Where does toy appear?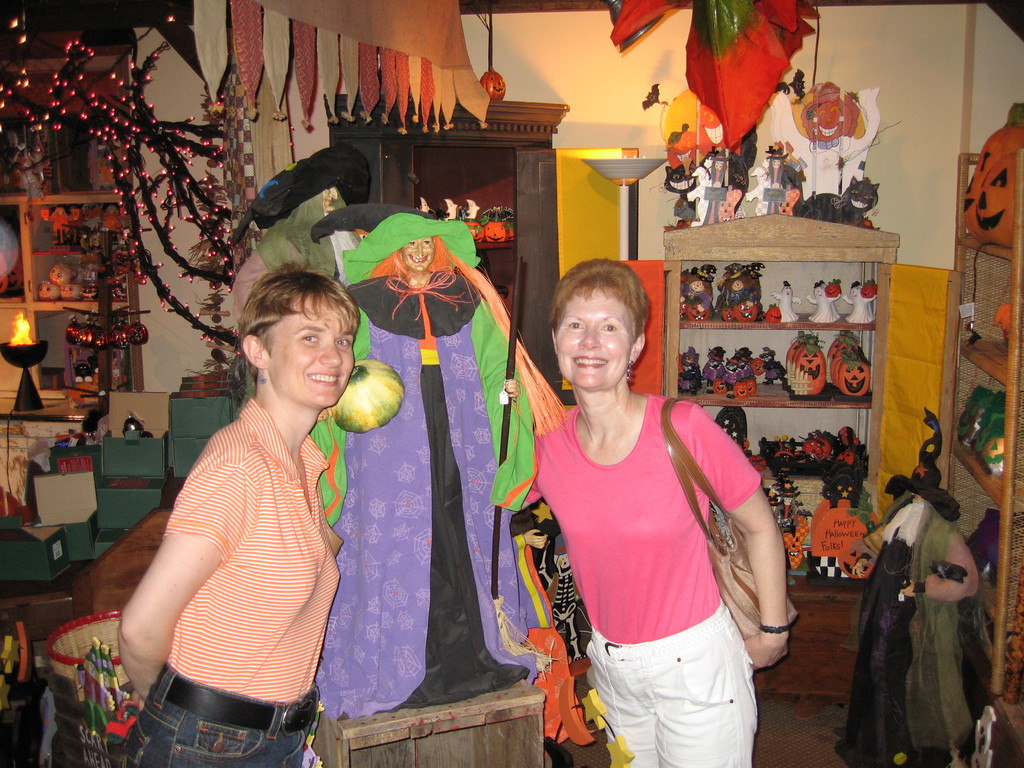
Appears at 747/350/785/387.
